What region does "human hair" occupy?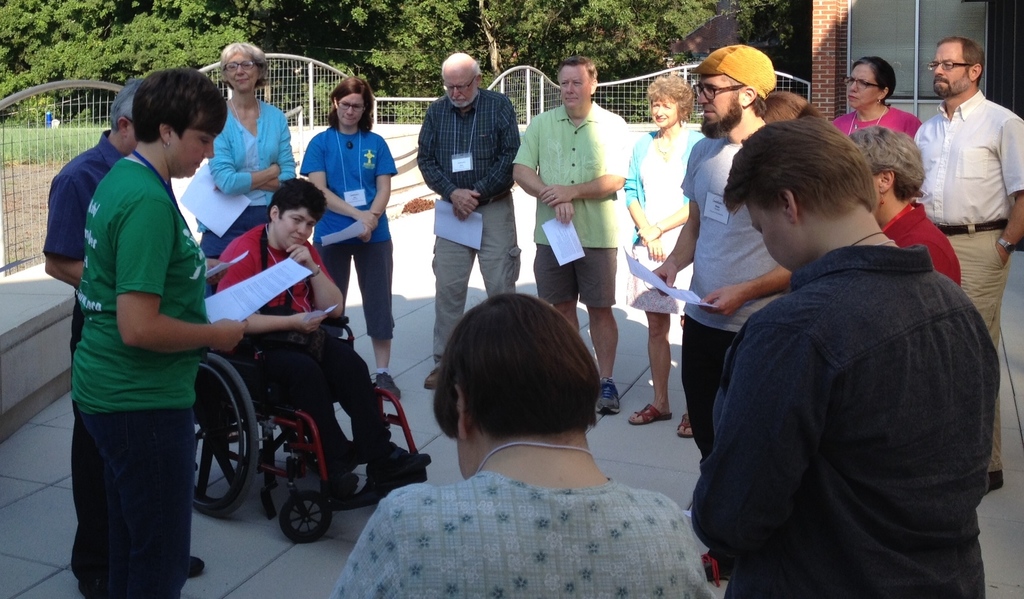
box(133, 66, 227, 142).
